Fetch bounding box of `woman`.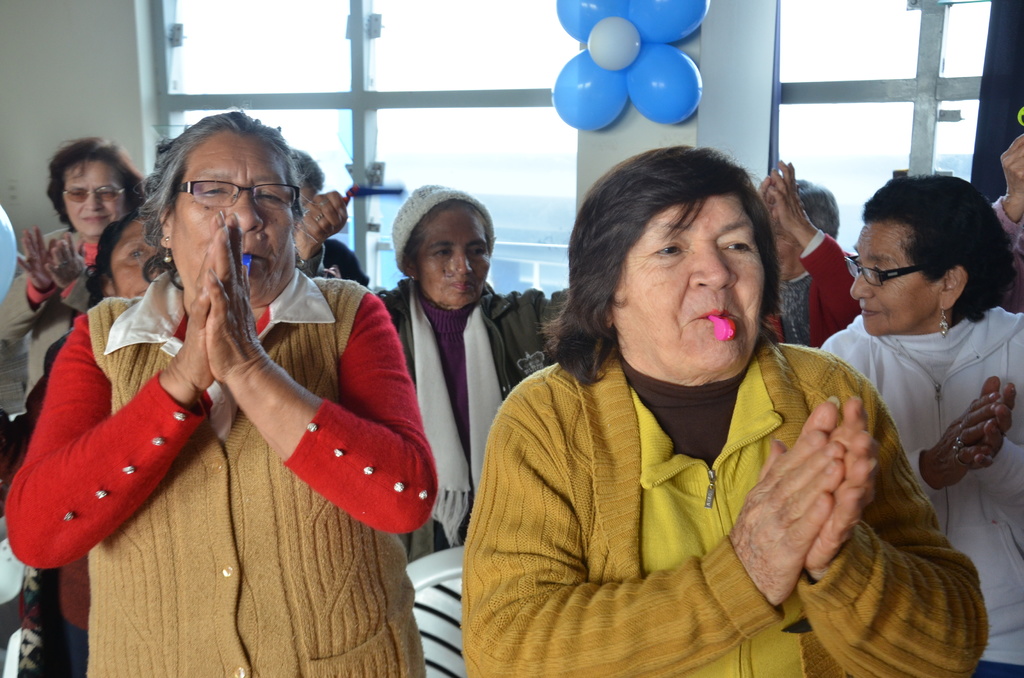
Bbox: 766:168:867:351.
